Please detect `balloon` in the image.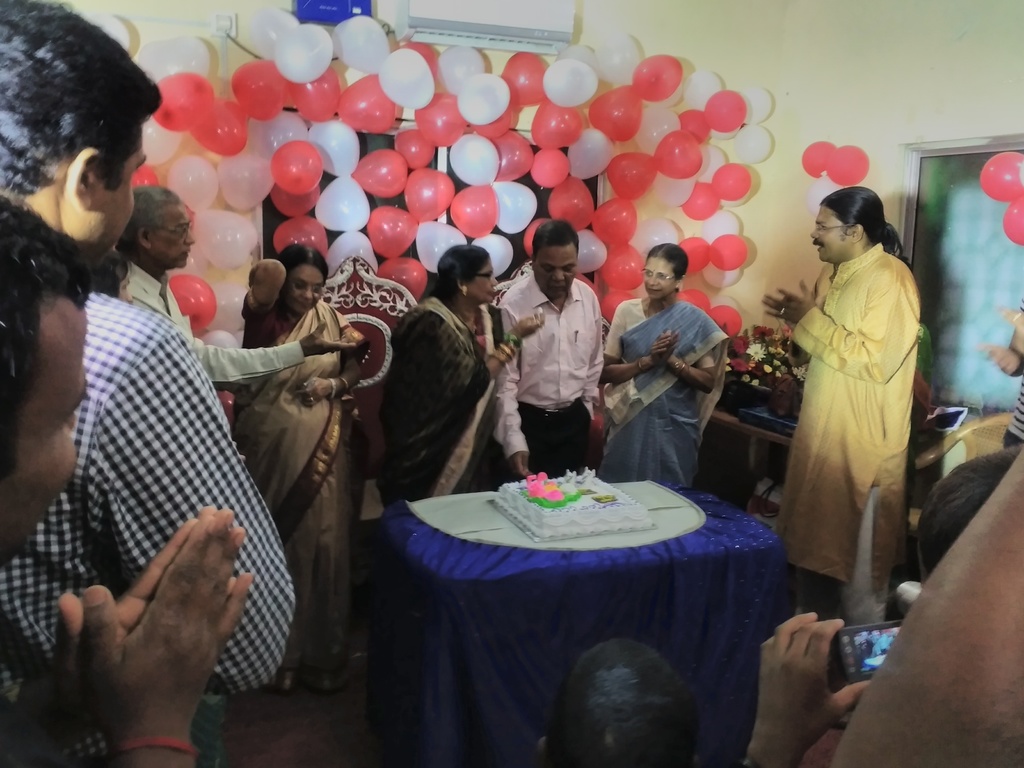
select_region(656, 83, 689, 113).
